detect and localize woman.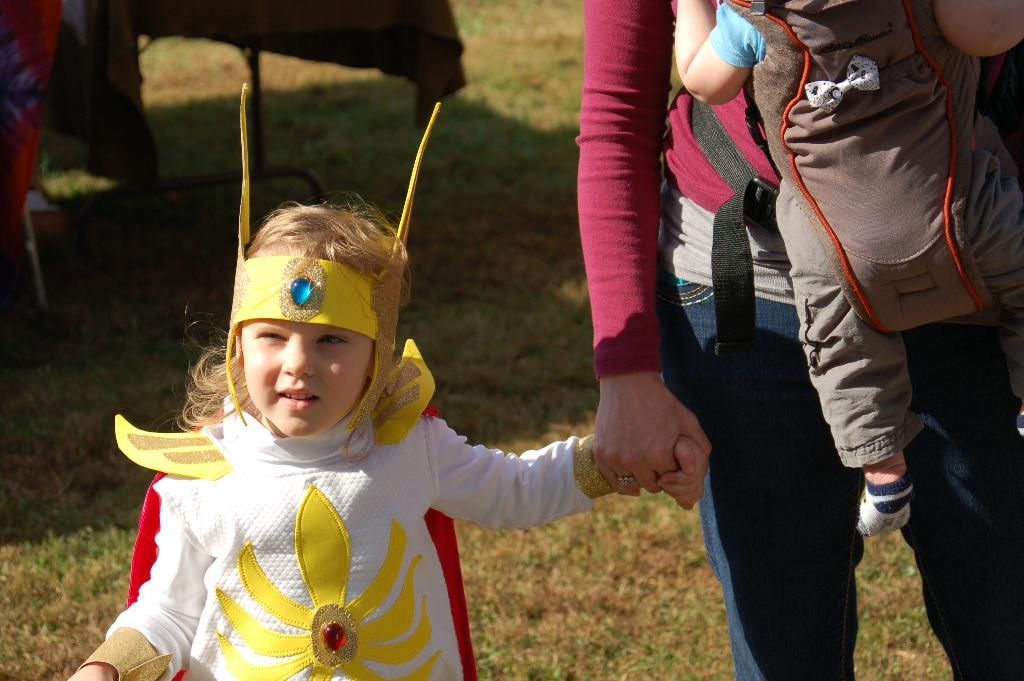
Localized at 576, 0, 1023, 680.
